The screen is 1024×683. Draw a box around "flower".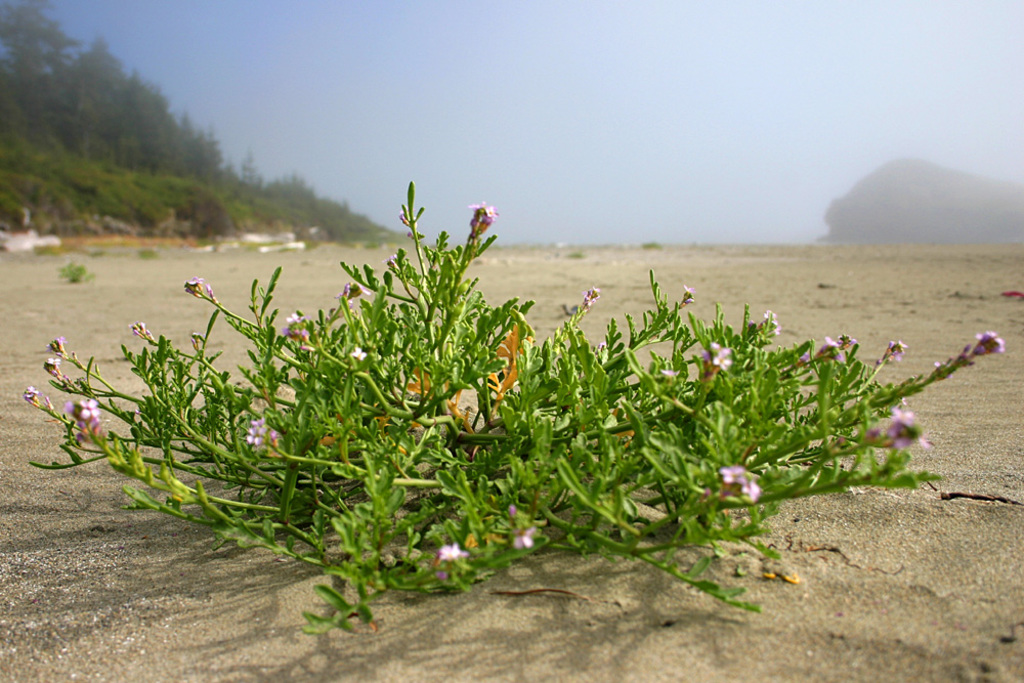
886/402/929/447.
